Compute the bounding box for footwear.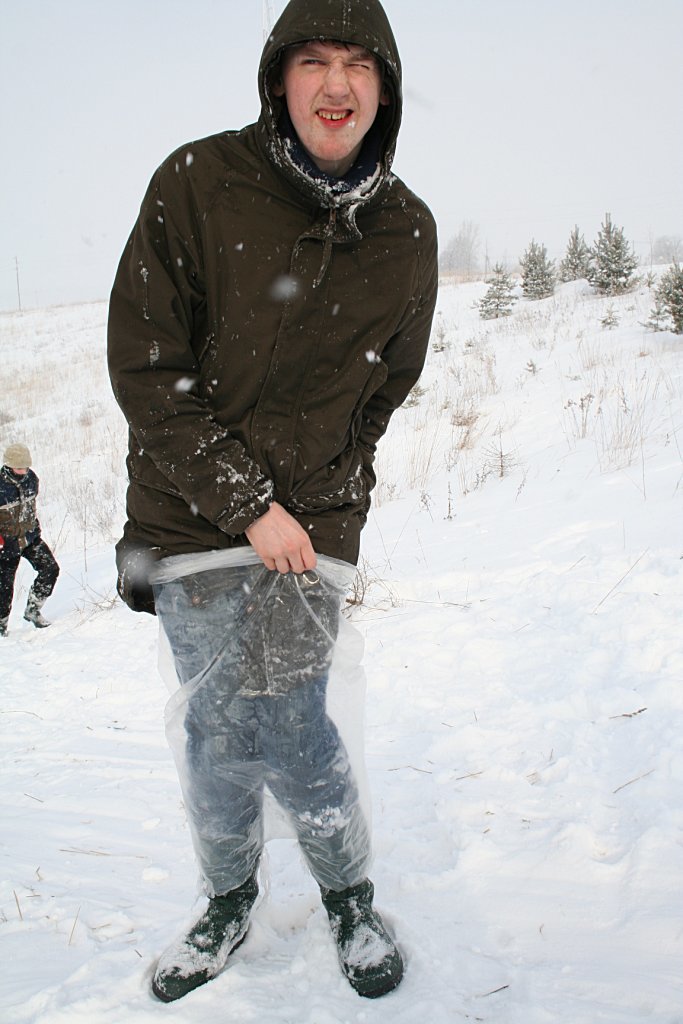
(left=152, top=904, right=258, bottom=1000).
